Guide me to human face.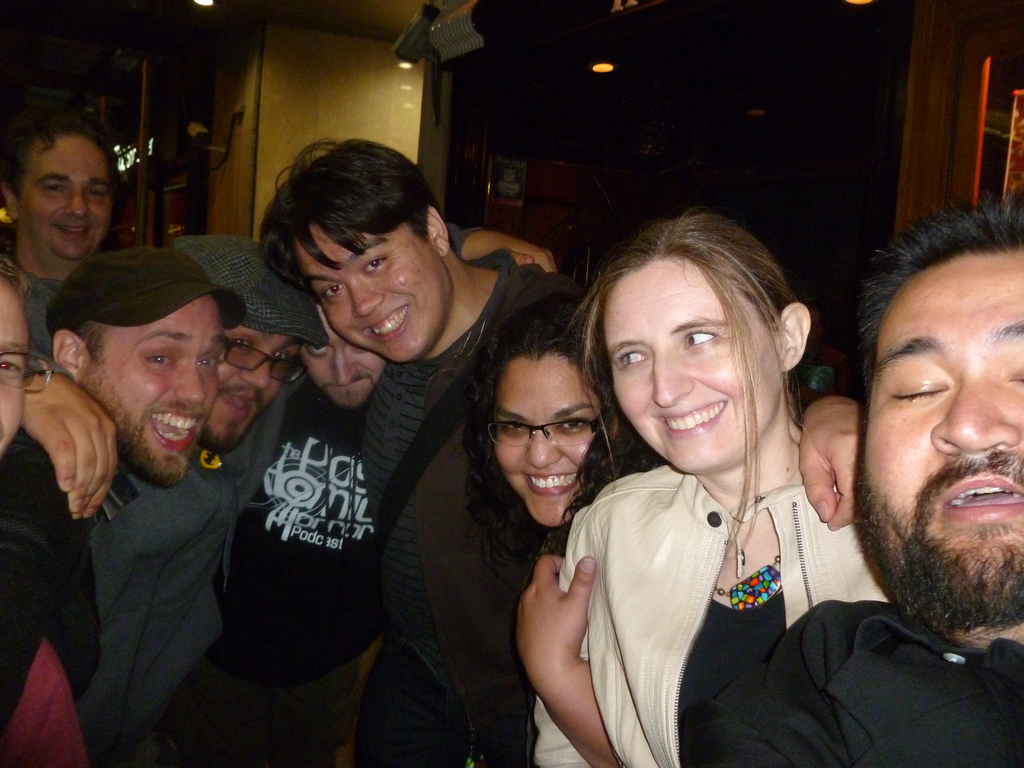
Guidance: [606,262,785,472].
